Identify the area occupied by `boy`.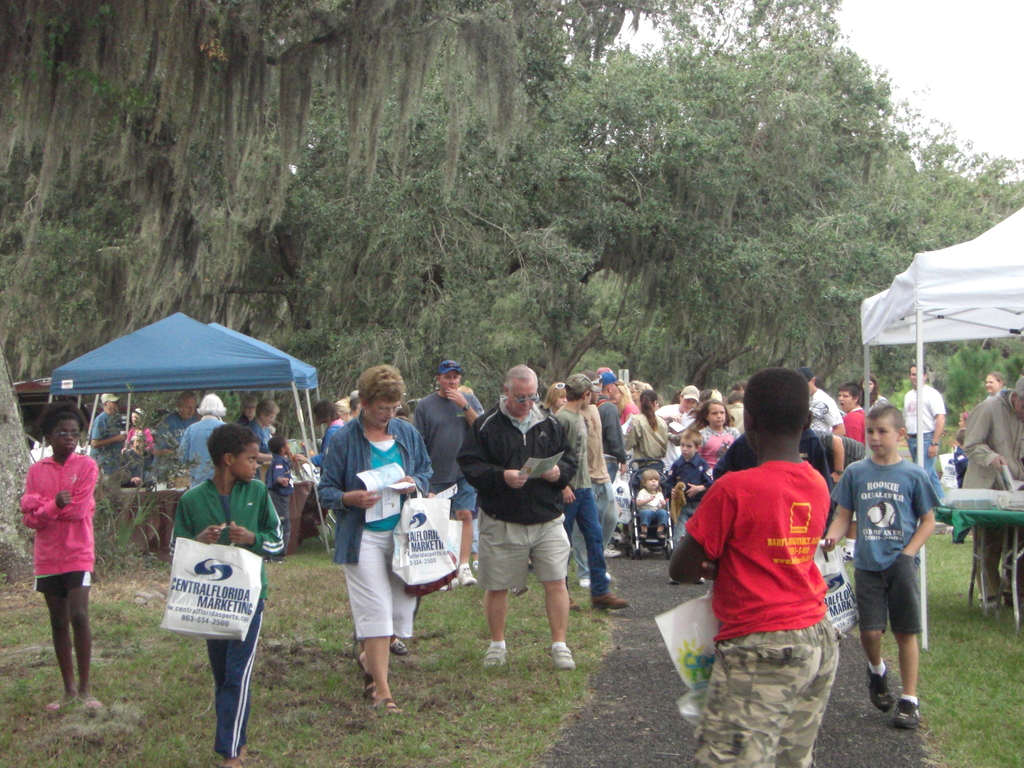
Area: 552/372/634/614.
